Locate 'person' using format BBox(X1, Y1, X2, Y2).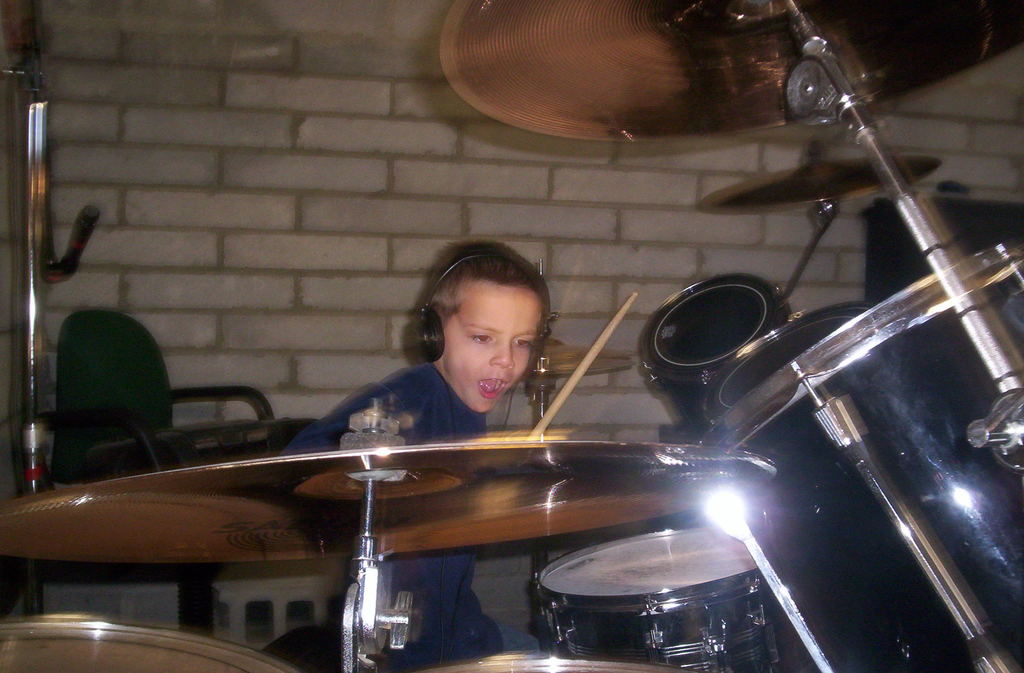
BBox(282, 241, 546, 672).
